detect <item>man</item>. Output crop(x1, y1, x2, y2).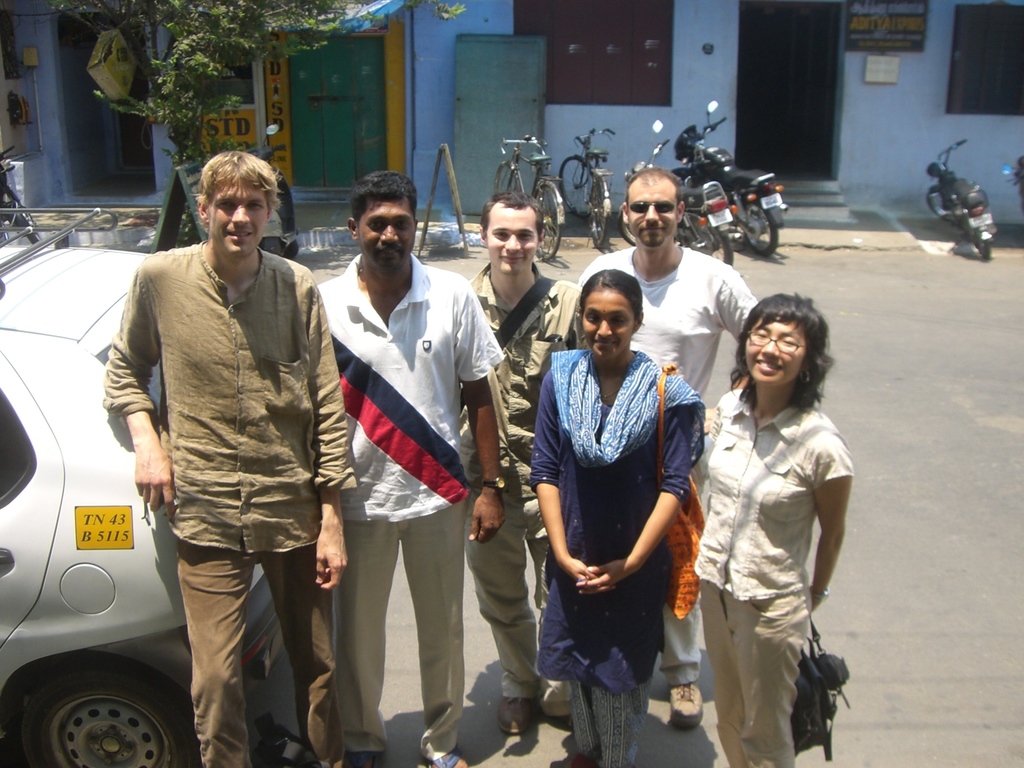
crop(305, 172, 484, 767).
